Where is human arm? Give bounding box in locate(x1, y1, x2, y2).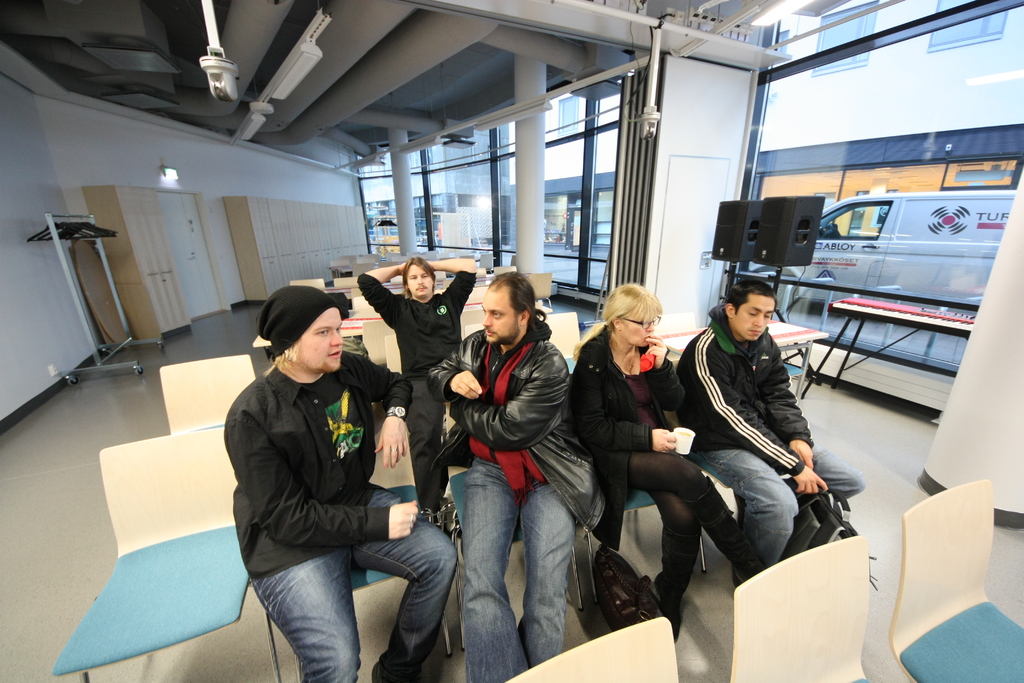
locate(221, 407, 418, 550).
